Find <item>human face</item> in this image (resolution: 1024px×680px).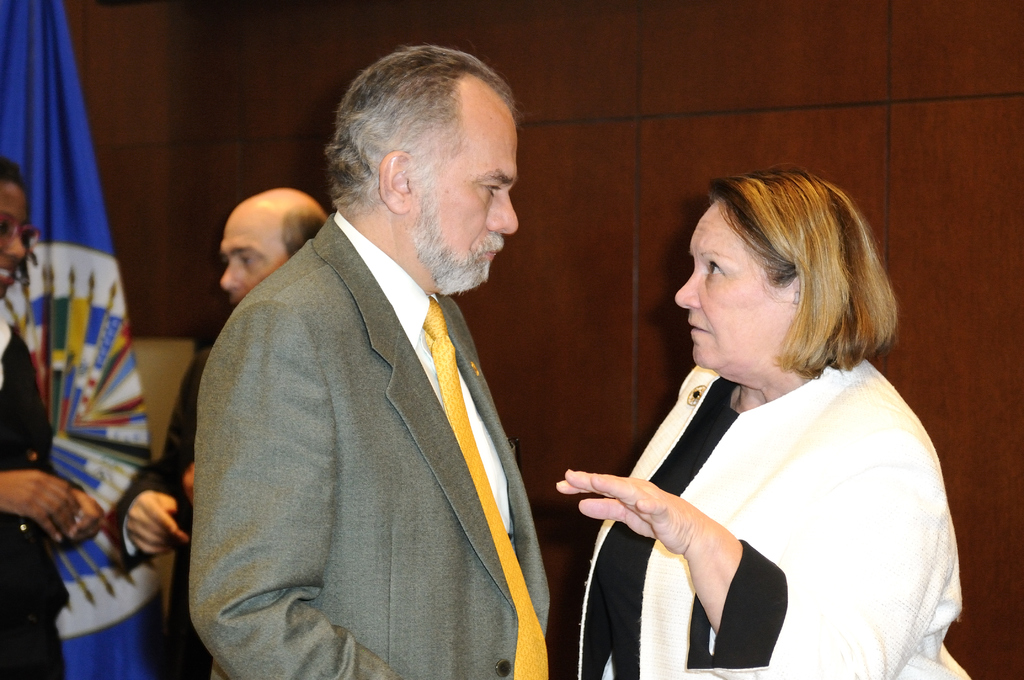
l=0, t=187, r=35, b=302.
